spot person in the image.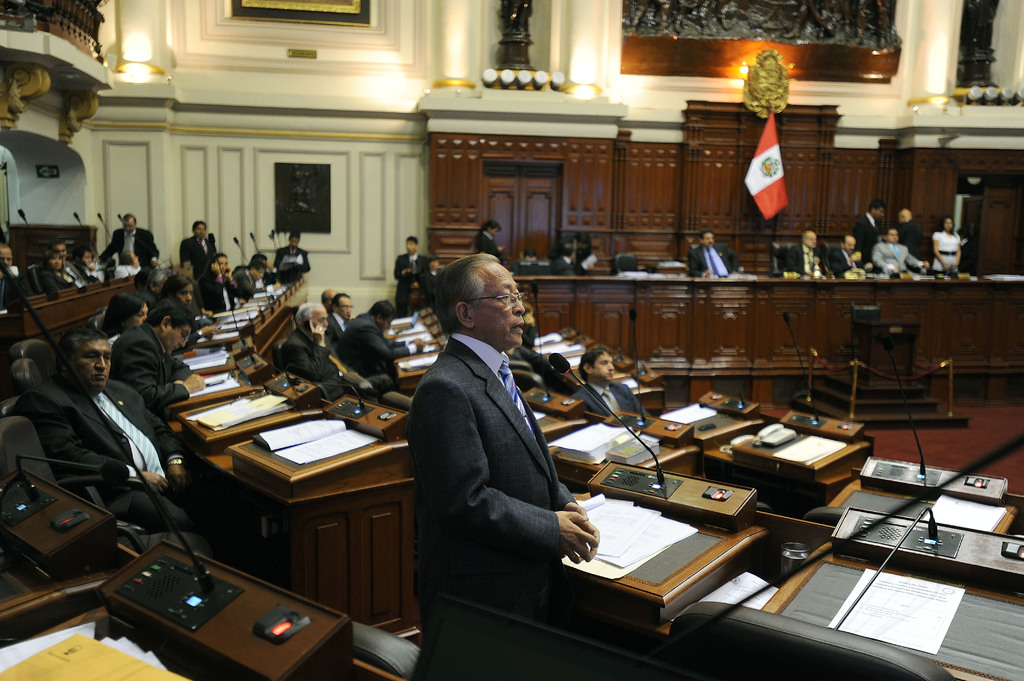
person found at [789,230,826,278].
